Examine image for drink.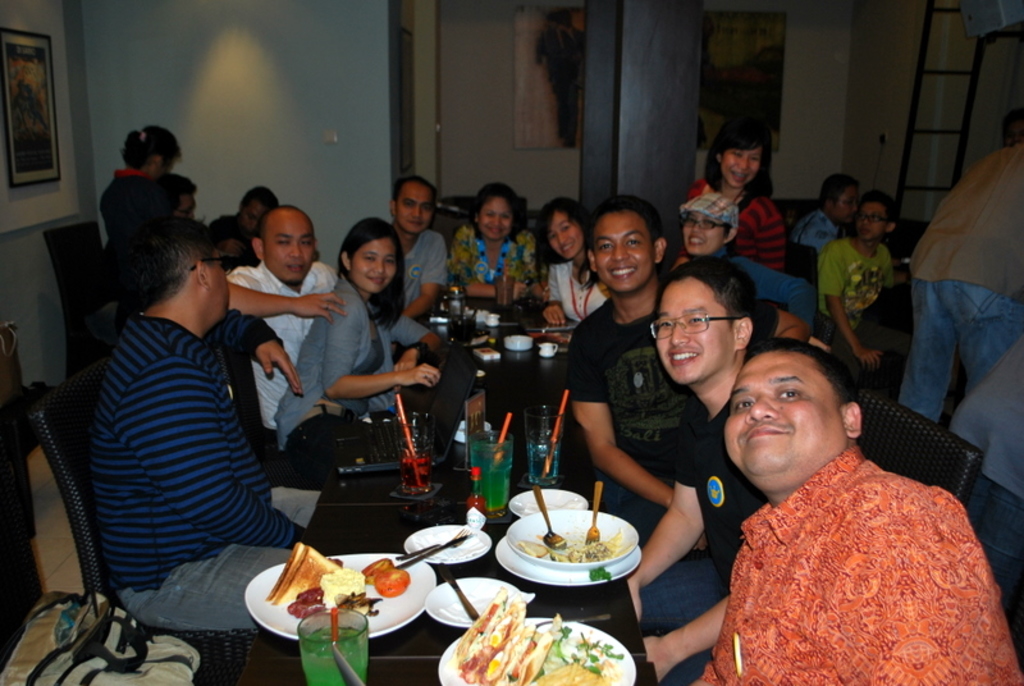
Examination result: [472,448,515,508].
